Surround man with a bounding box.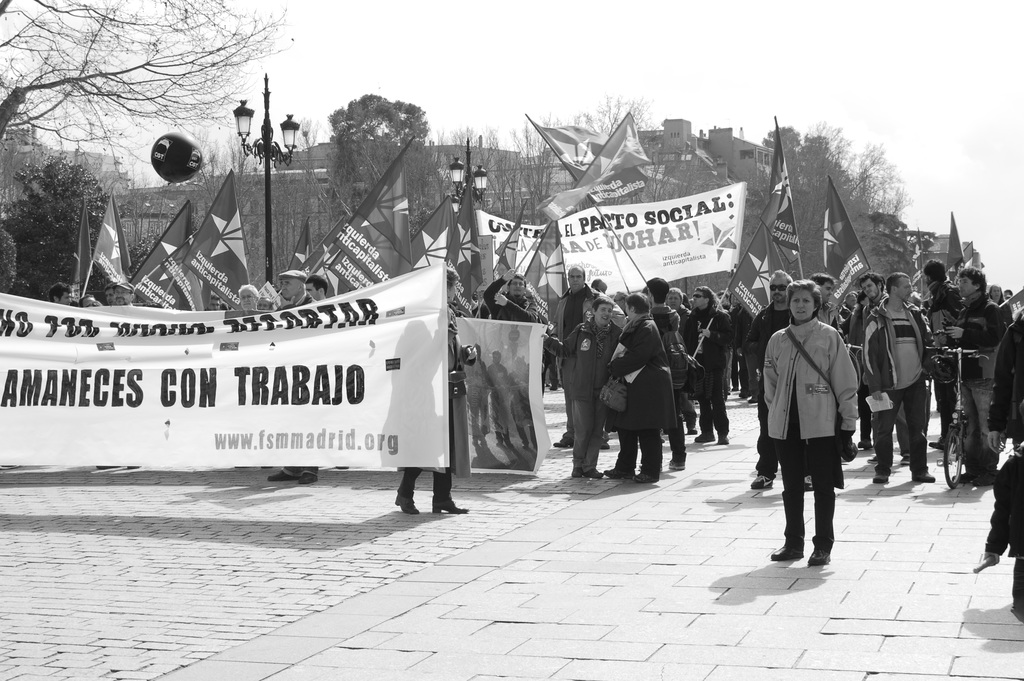
locate(112, 280, 133, 308).
